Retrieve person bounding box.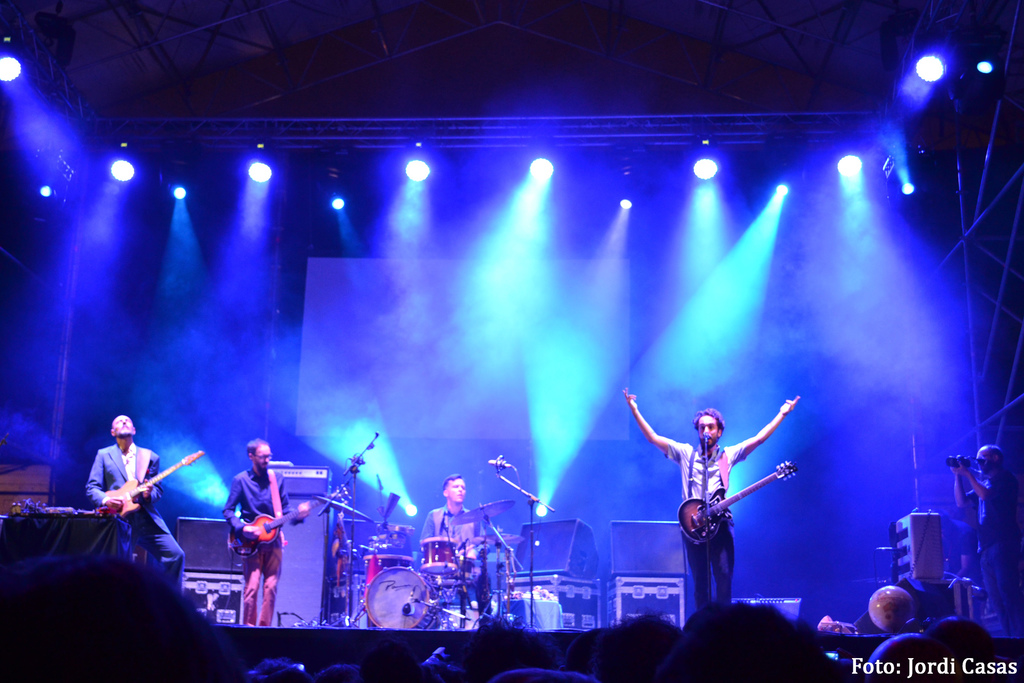
Bounding box: <box>947,445,1023,641</box>.
